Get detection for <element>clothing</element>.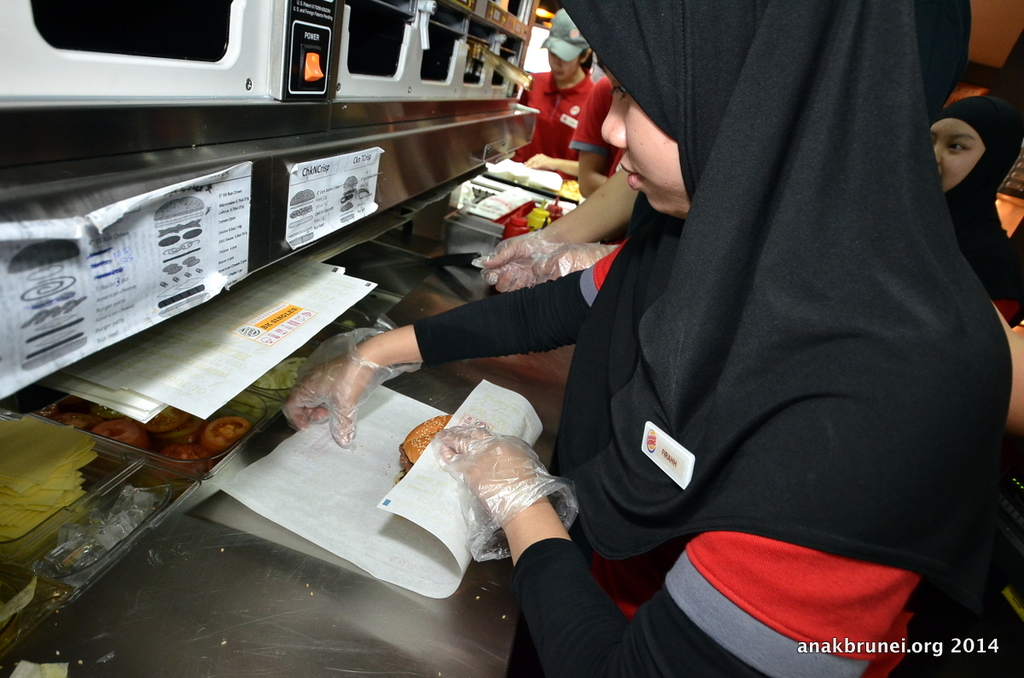
Detection: x1=414, y1=0, x2=1015, y2=677.
